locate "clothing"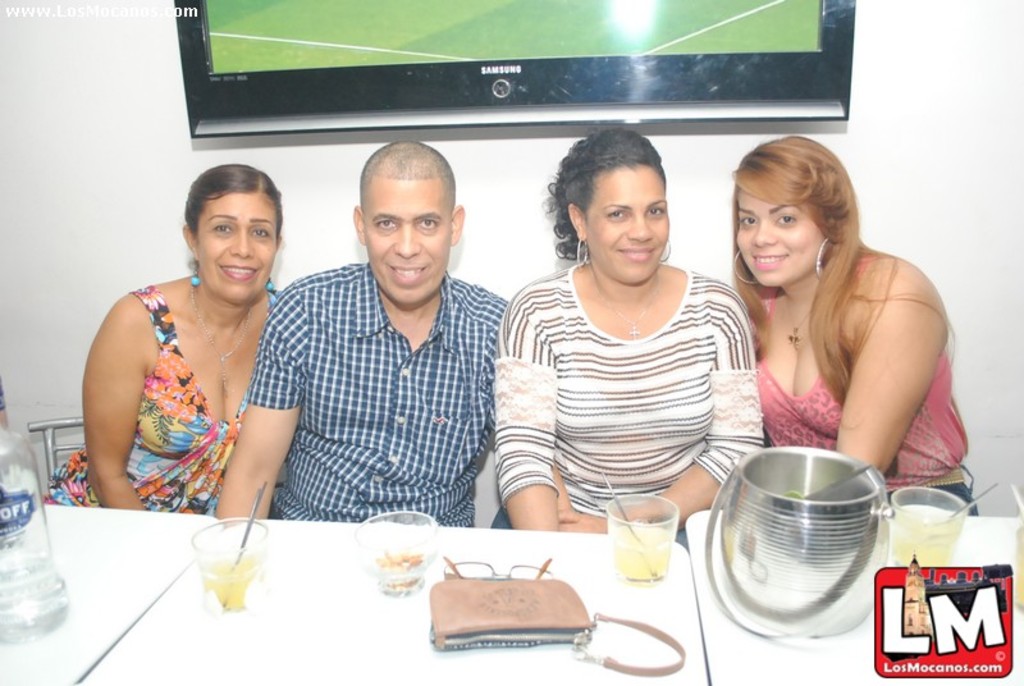
pyautogui.locateOnScreen(753, 248, 979, 514)
